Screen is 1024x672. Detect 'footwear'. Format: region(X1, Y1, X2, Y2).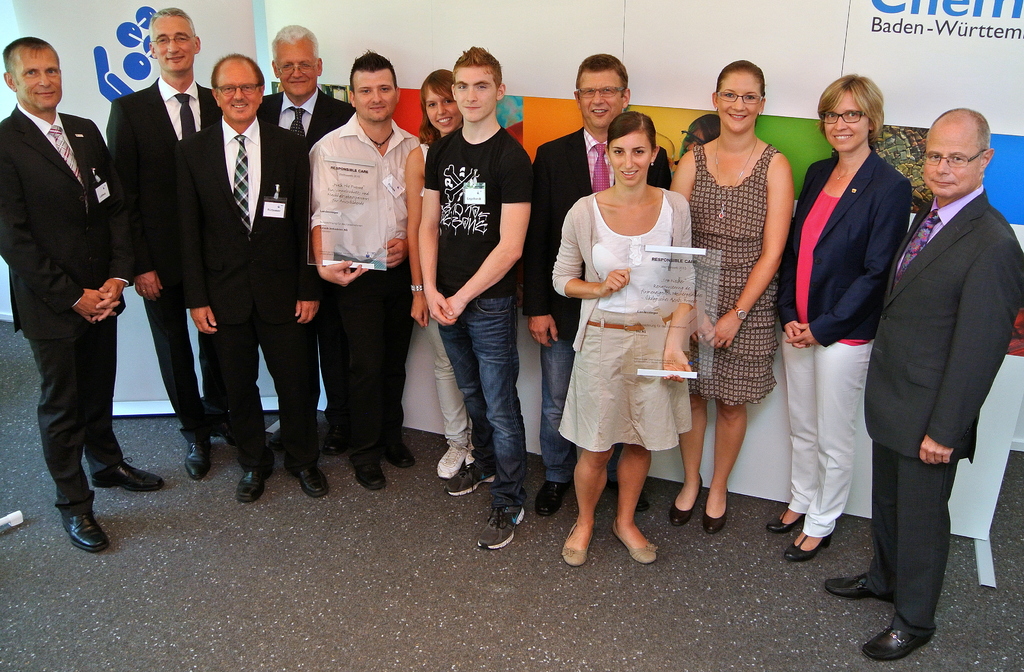
region(467, 438, 479, 466).
